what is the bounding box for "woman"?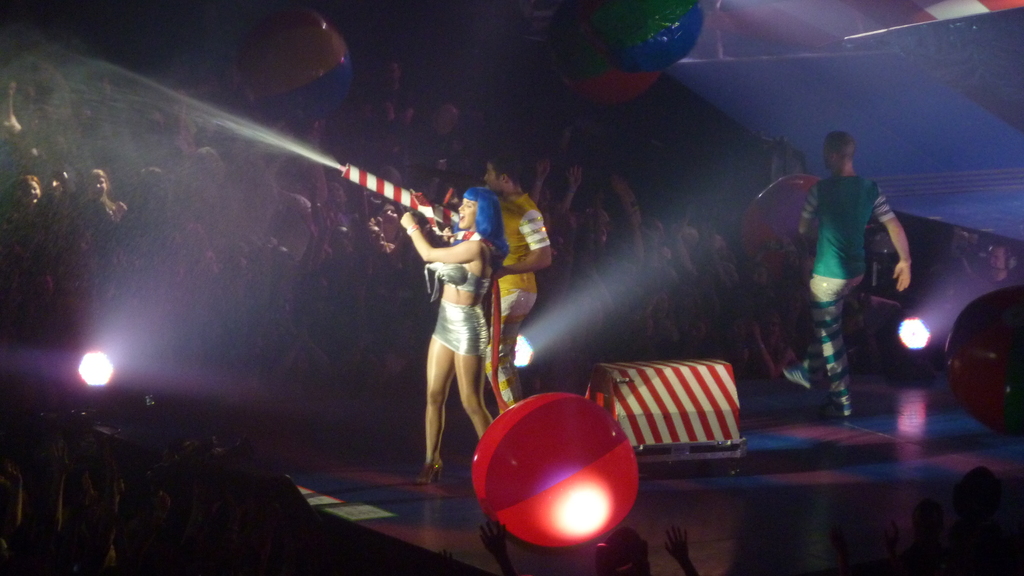
select_region(82, 170, 134, 302).
